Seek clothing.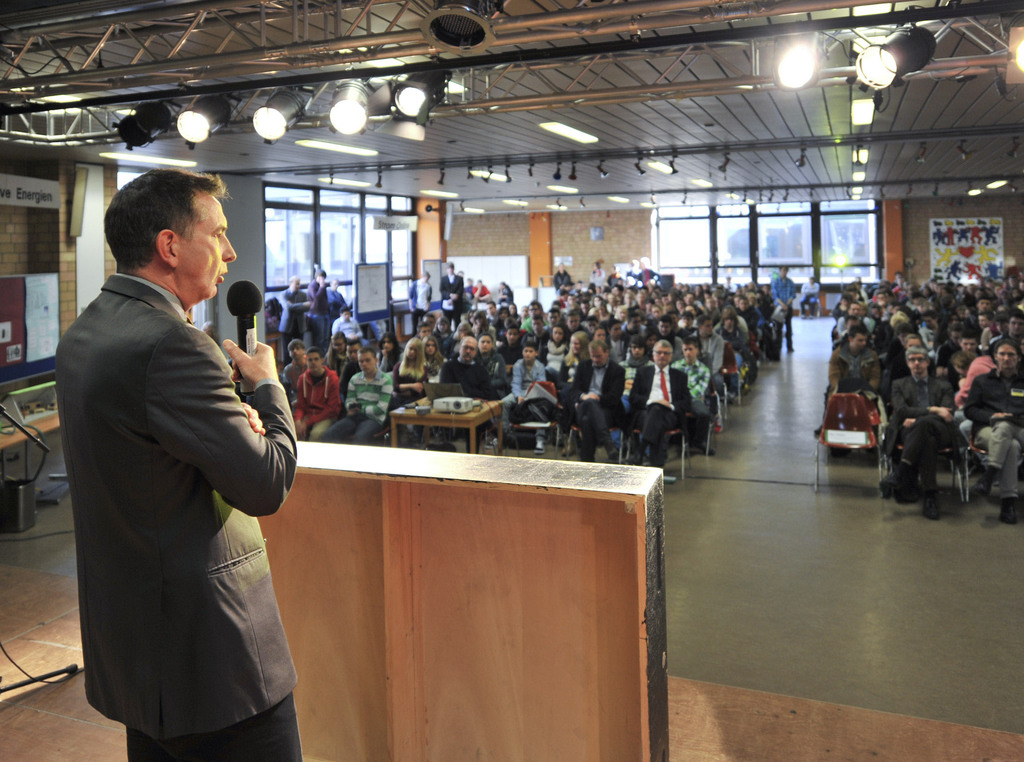
rect(504, 356, 554, 441).
